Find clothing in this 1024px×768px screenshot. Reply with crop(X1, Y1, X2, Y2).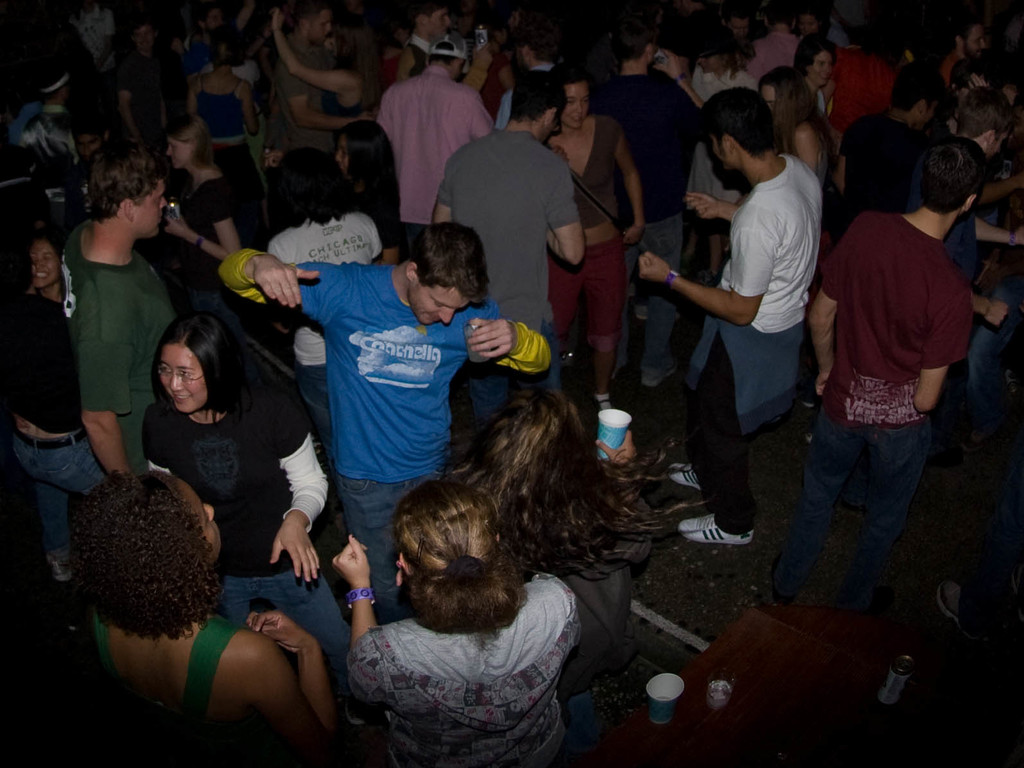
crop(267, 206, 383, 447).
